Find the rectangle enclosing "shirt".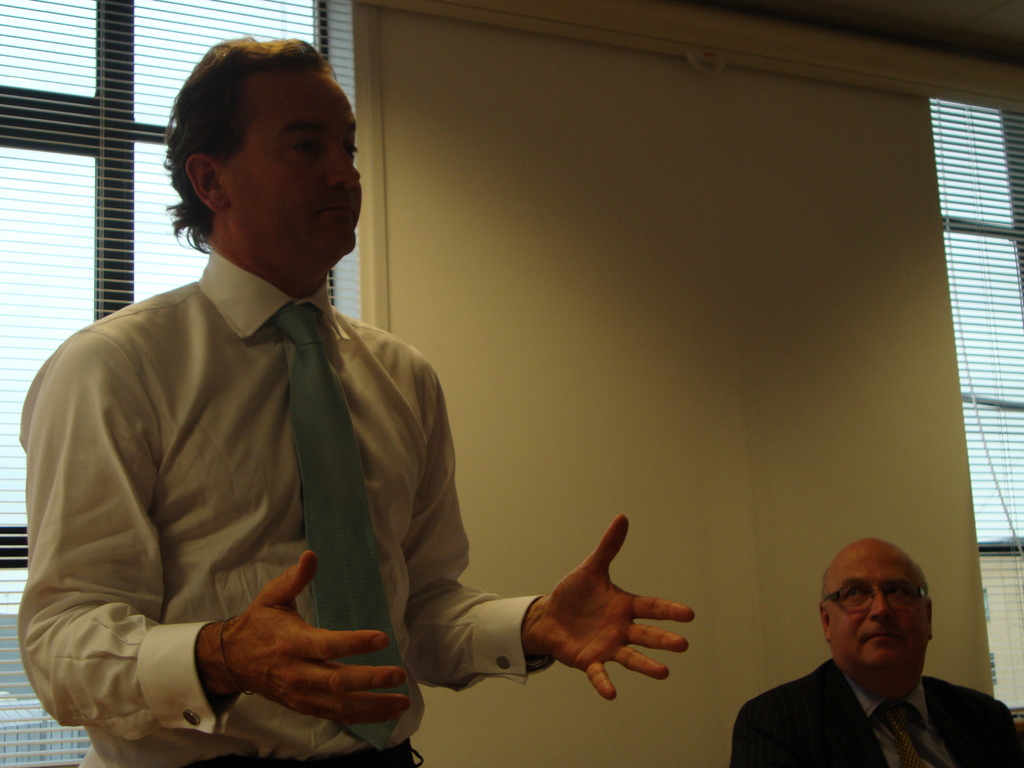
<region>4, 204, 516, 714</region>.
